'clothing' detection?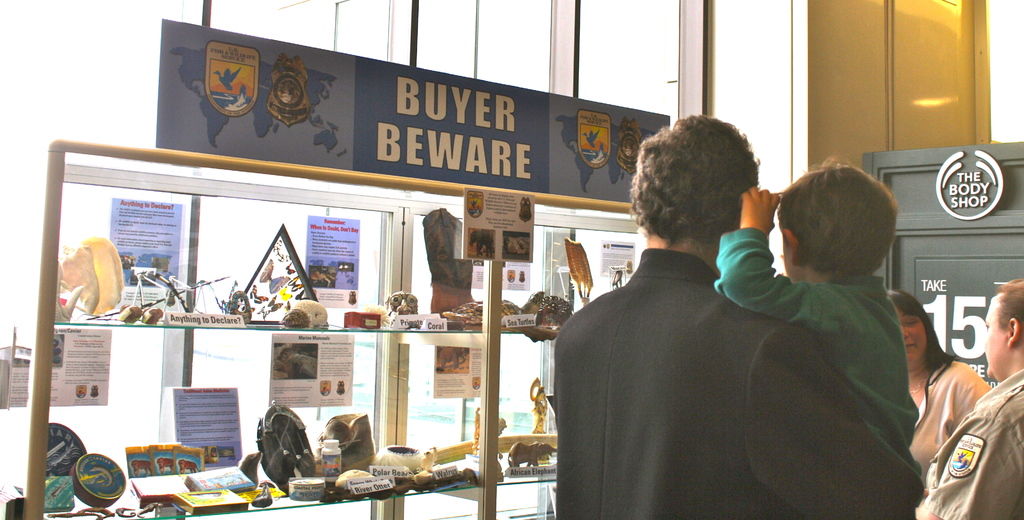
915 367 1023 511
